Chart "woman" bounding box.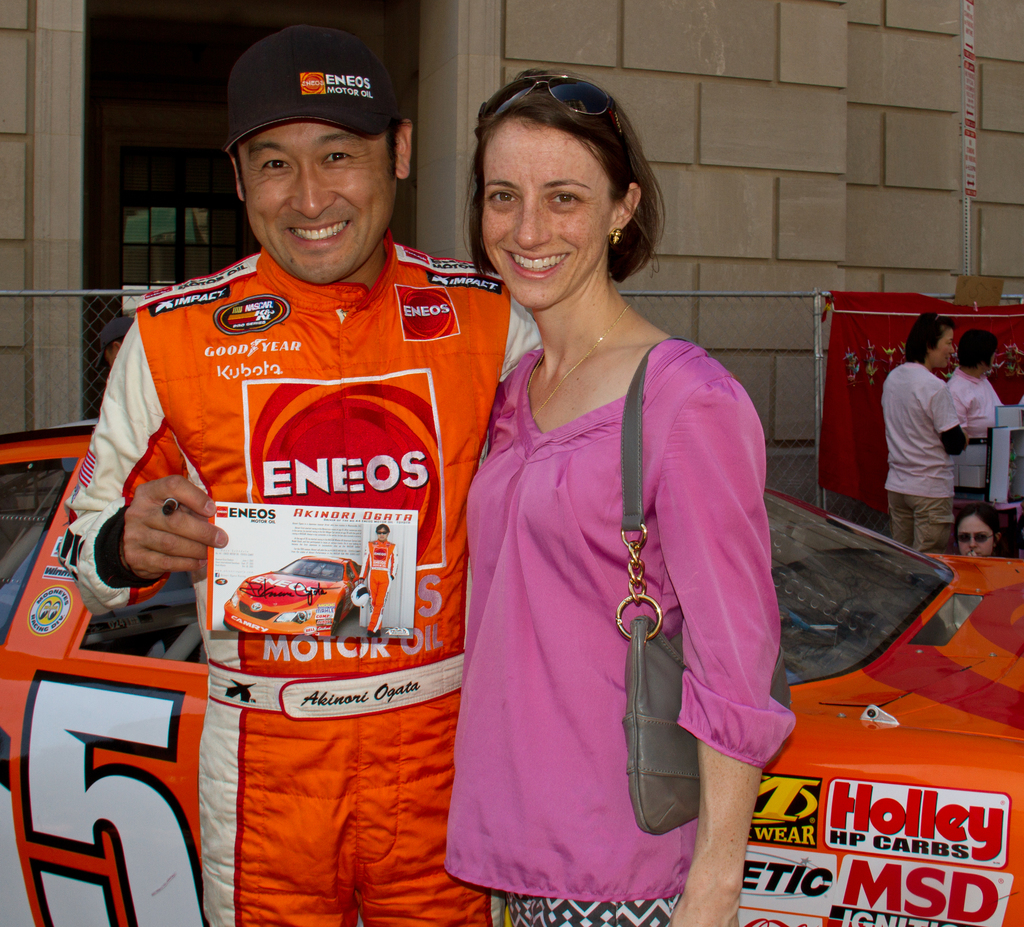
Charted: BBox(950, 327, 1004, 439).
